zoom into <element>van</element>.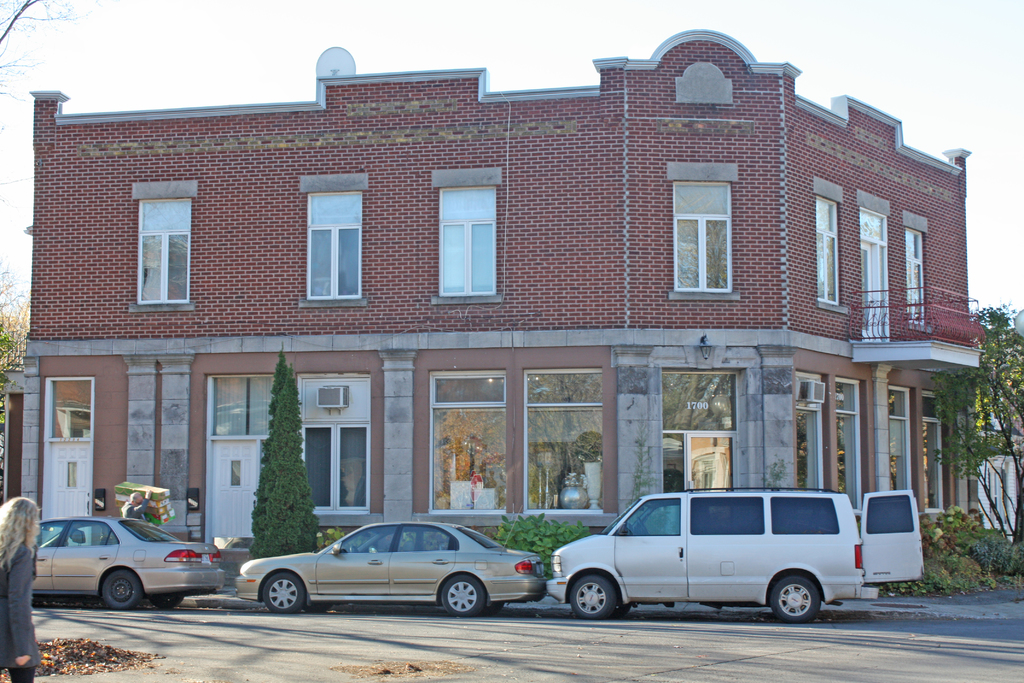
Zoom target: detection(545, 488, 926, 625).
